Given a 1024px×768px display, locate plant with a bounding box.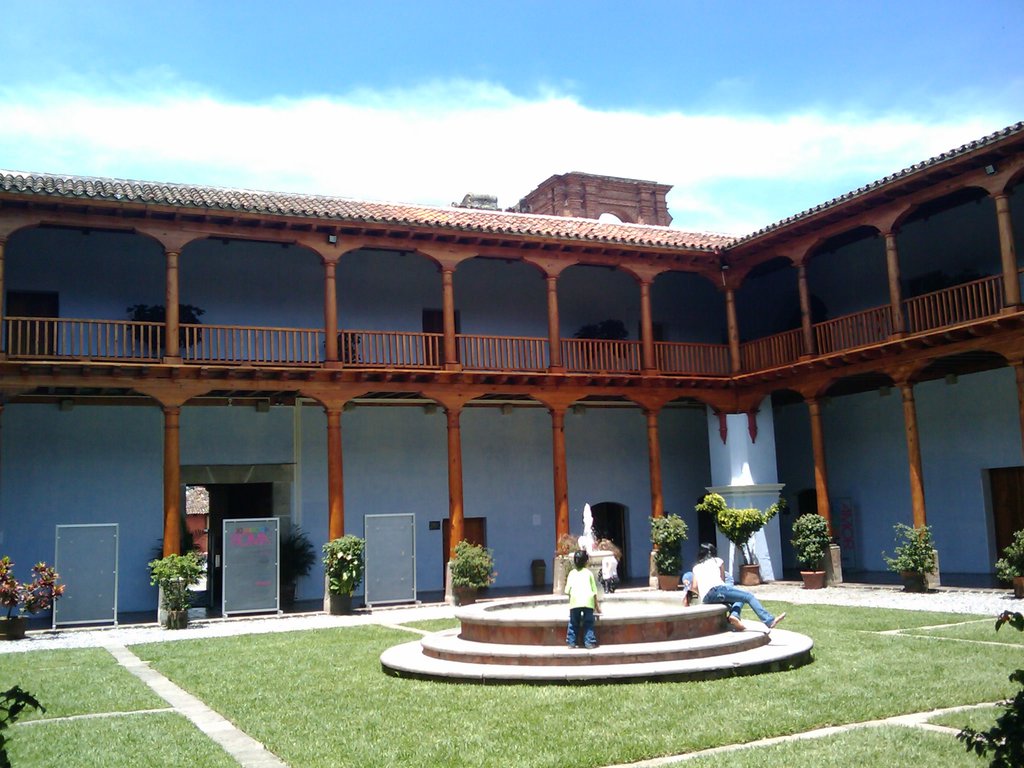
Located: box=[991, 531, 1023, 586].
